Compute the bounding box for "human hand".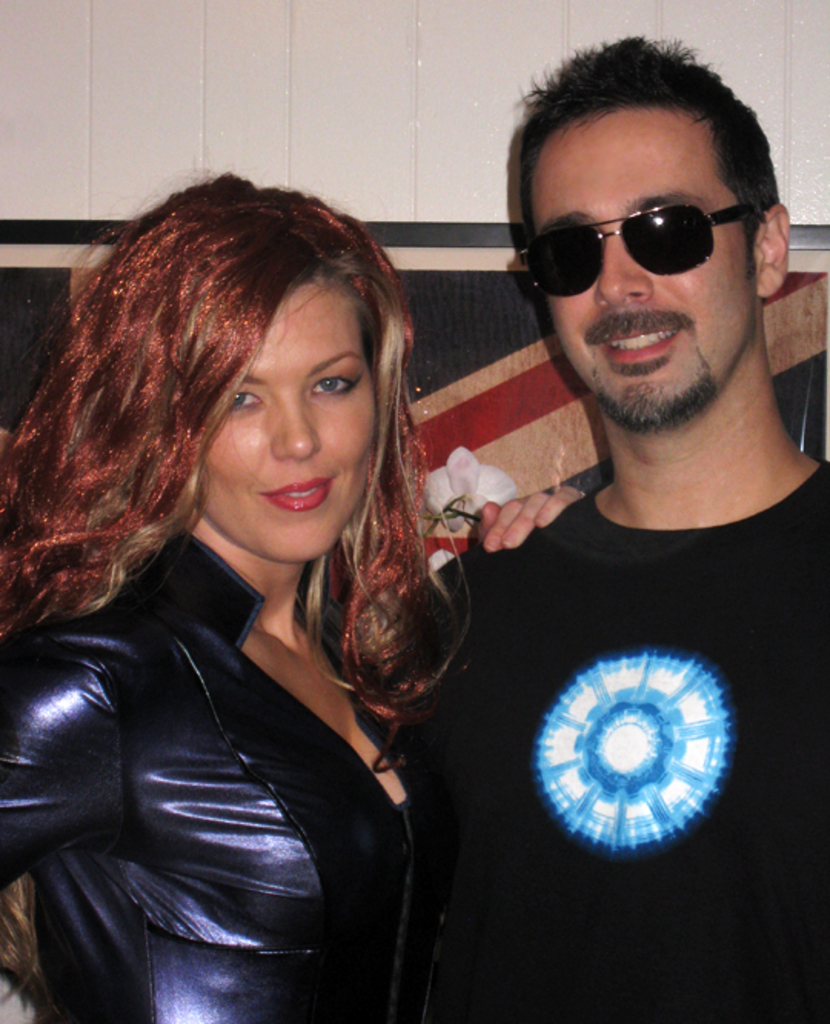
[481,464,595,560].
